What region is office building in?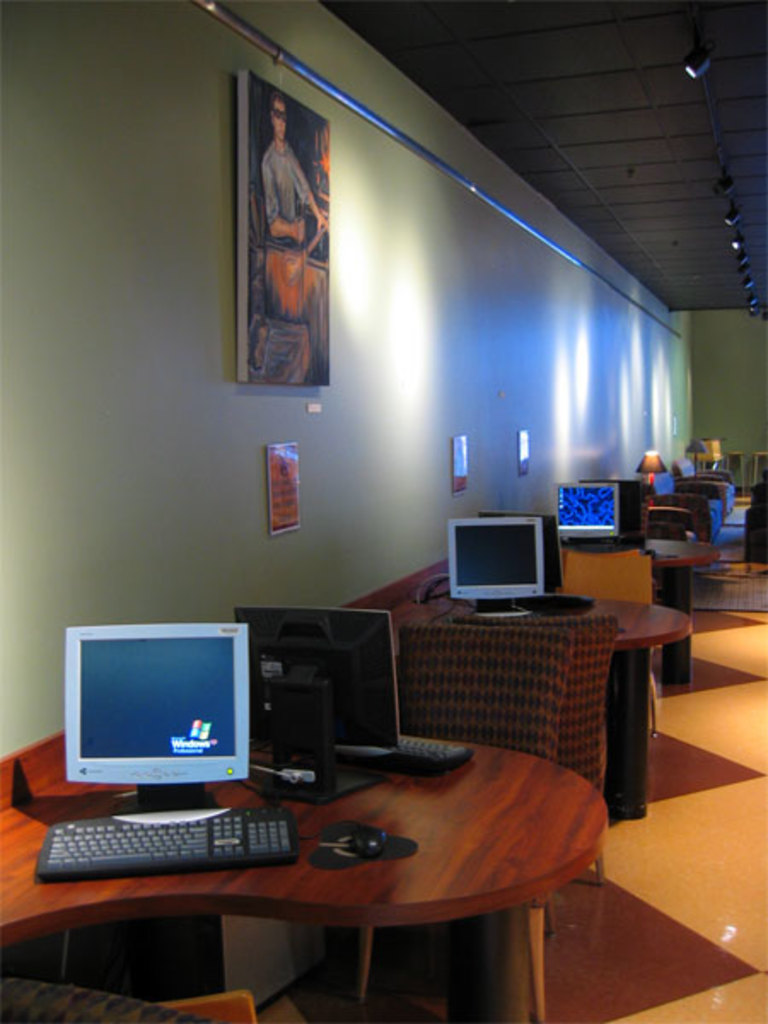
pyautogui.locateOnScreen(3, 0, 766, 1022).
